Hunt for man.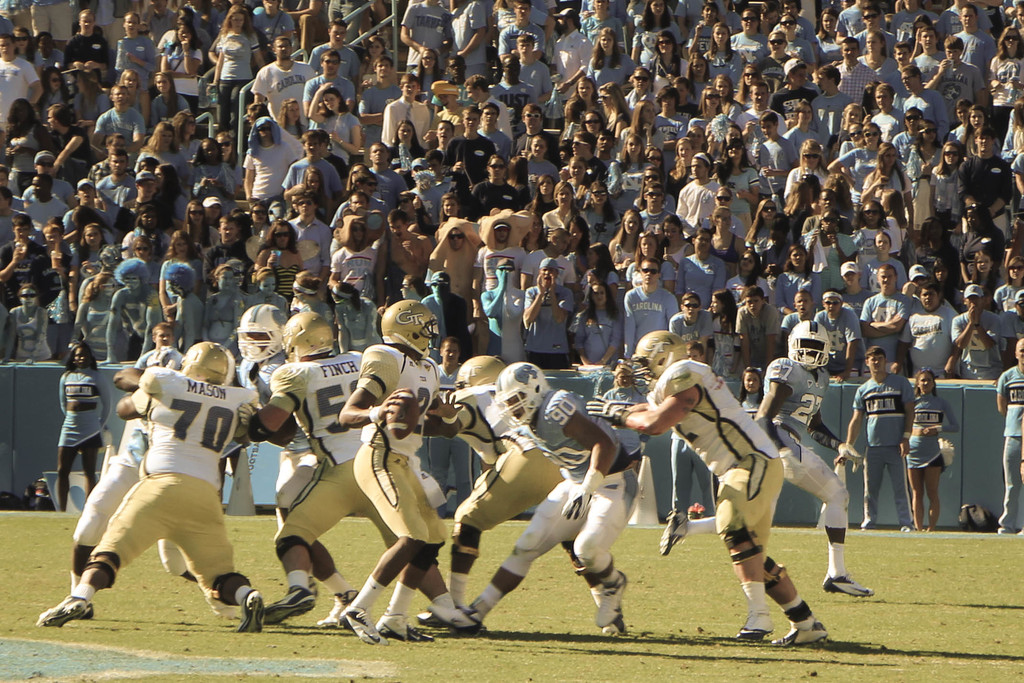
Hunted down at (737, 288, 777, 366).
